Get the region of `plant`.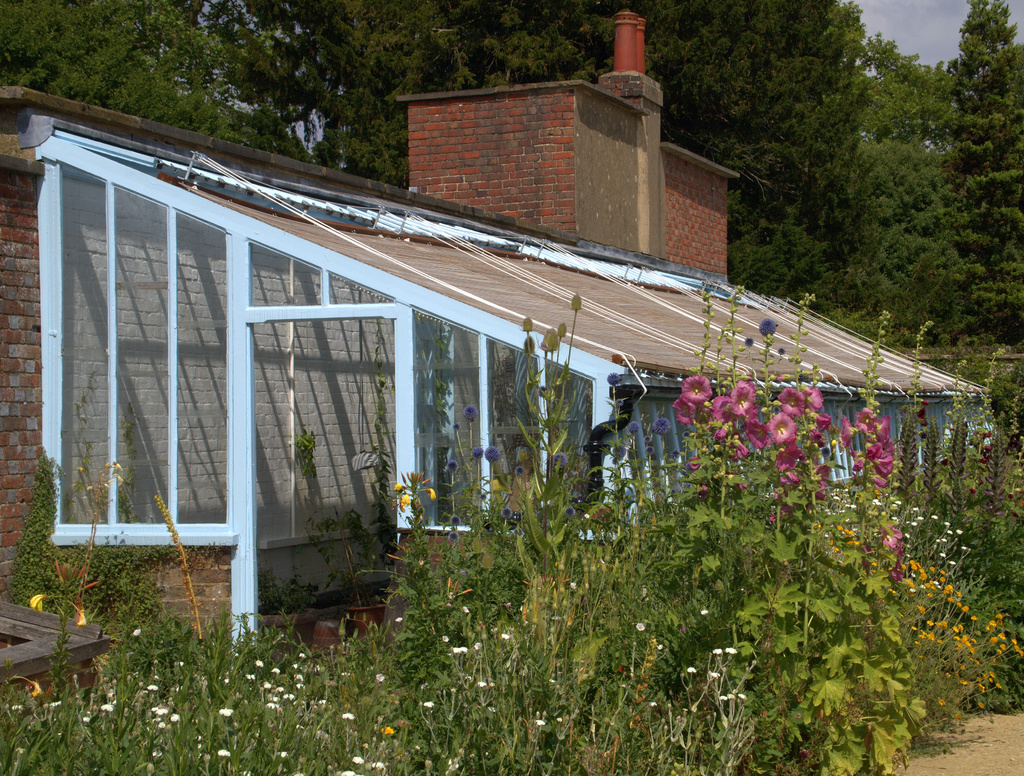
634/281/1004/775.
